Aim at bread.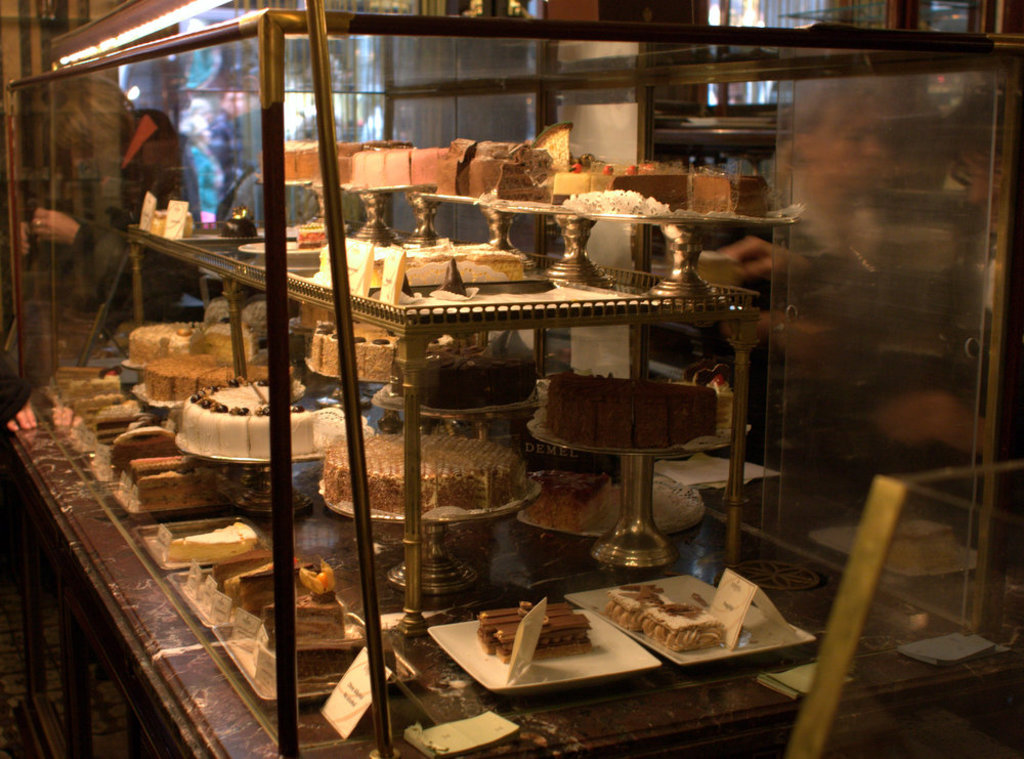
Aimed at [151, 210, 193, 238].
